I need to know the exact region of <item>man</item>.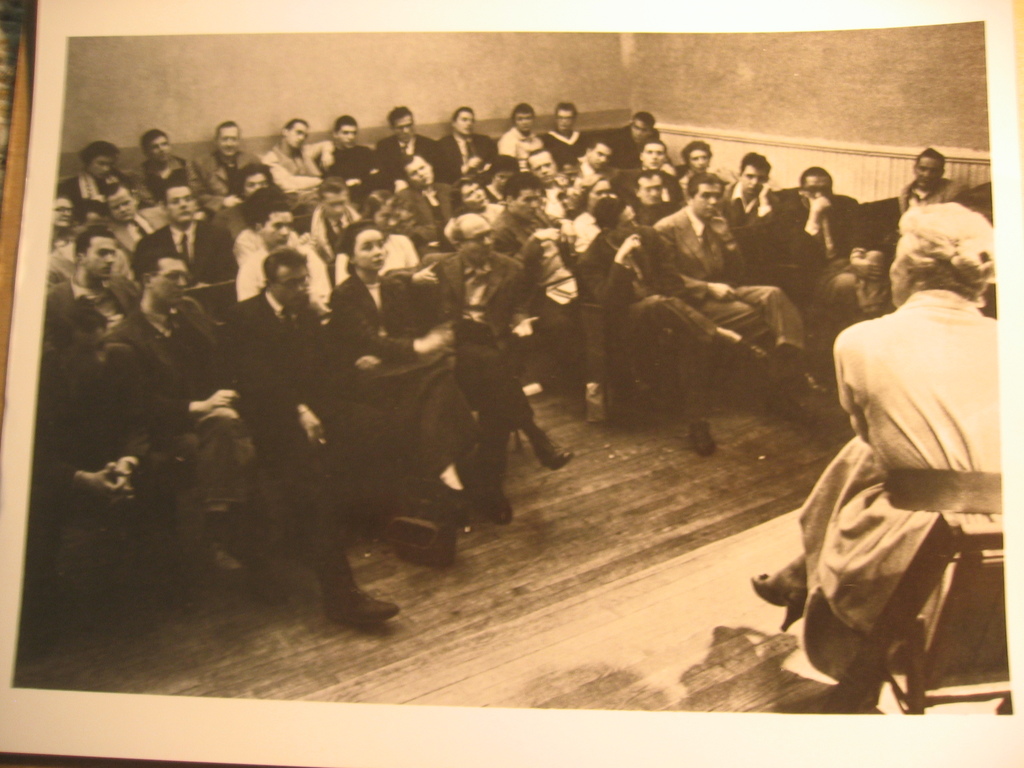
Region: bbox(324, 113, 369, 172).
